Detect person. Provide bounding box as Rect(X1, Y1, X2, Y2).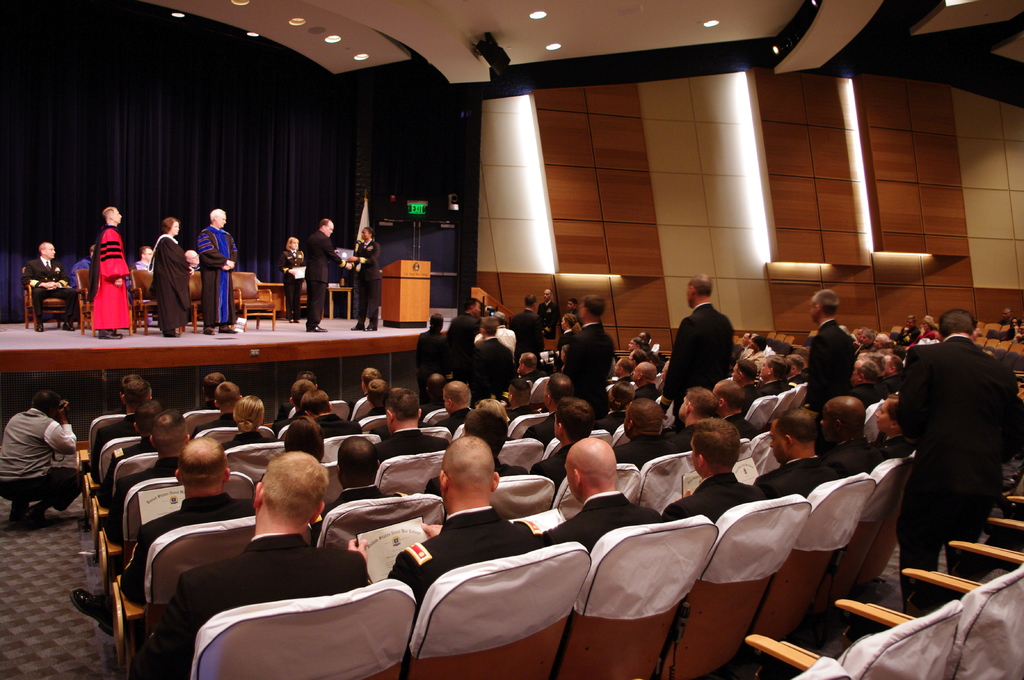
Rect(1, 395, 88, 532).
